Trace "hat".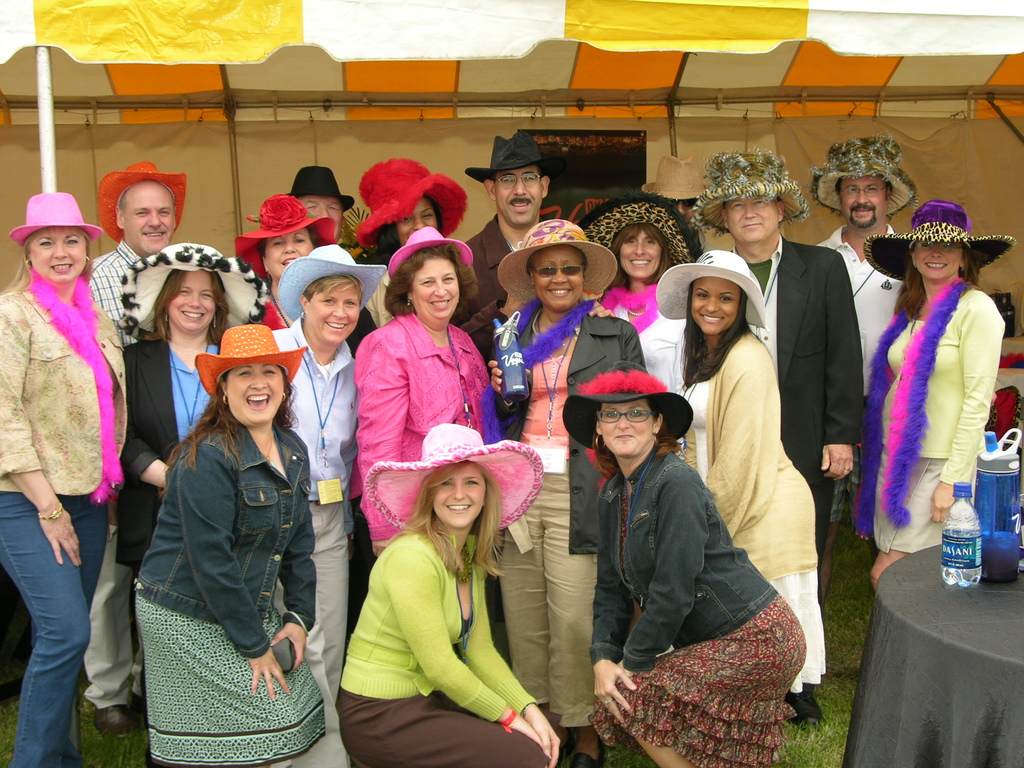
Traced to [275, 243, 386, 321].
